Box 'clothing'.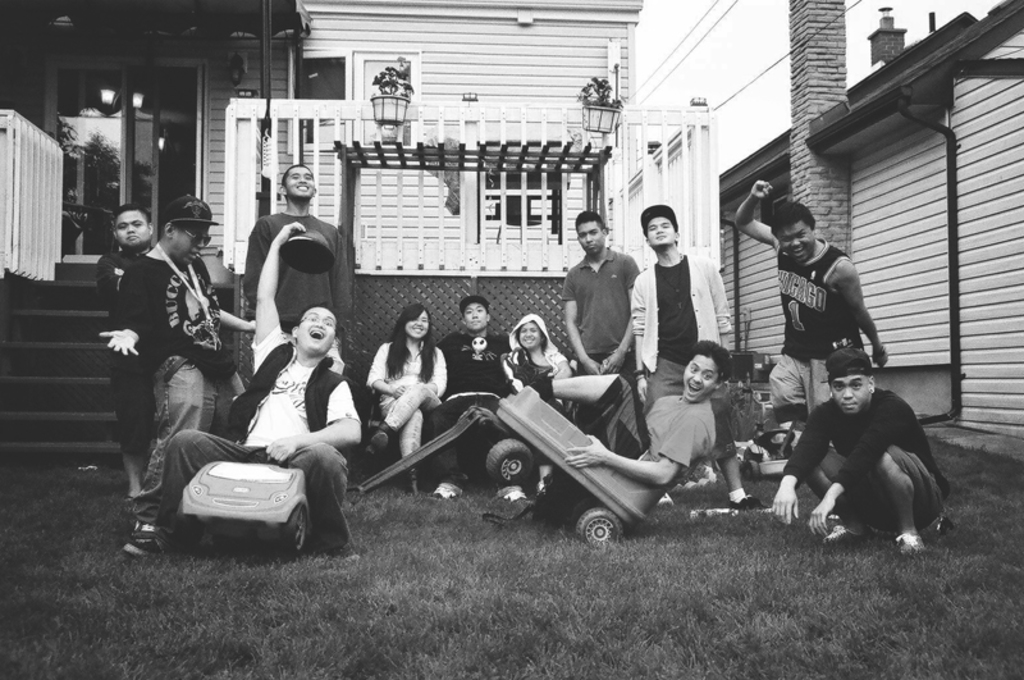
648, 391, 714, 484.
